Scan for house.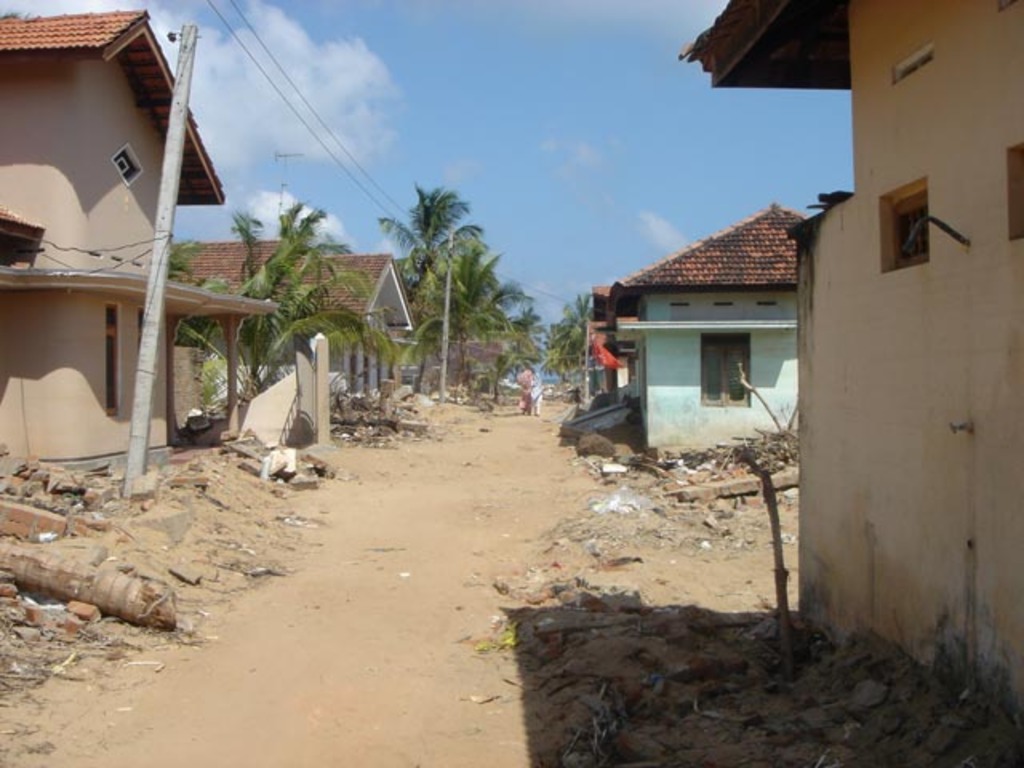
Scan result: rect(678, 0, 1022, 747).
